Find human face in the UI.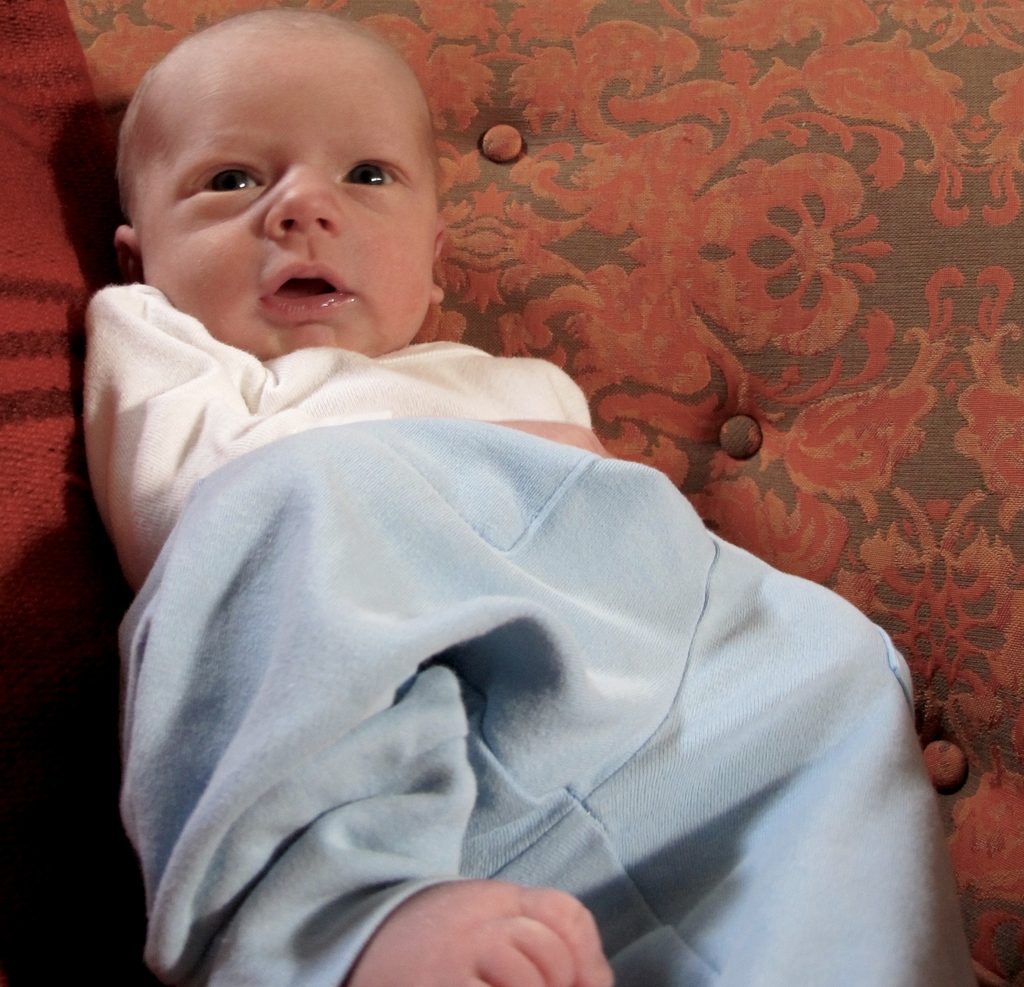
UI element at (143,45,436,348).
